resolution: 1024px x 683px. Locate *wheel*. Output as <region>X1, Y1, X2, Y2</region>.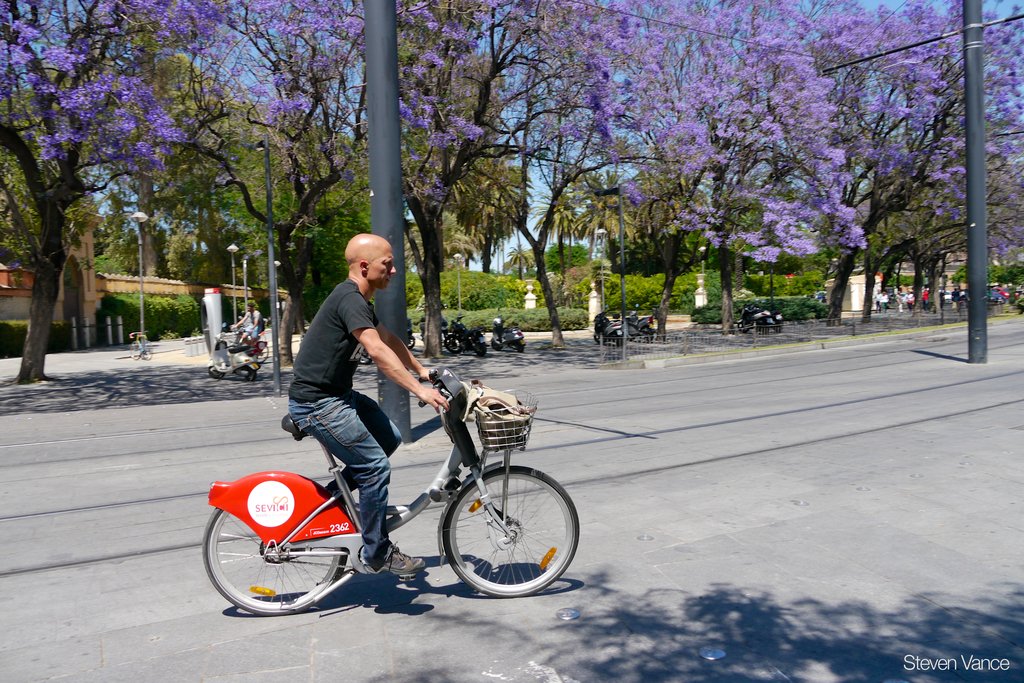
<region>475, 346, 484, 357</region>.
